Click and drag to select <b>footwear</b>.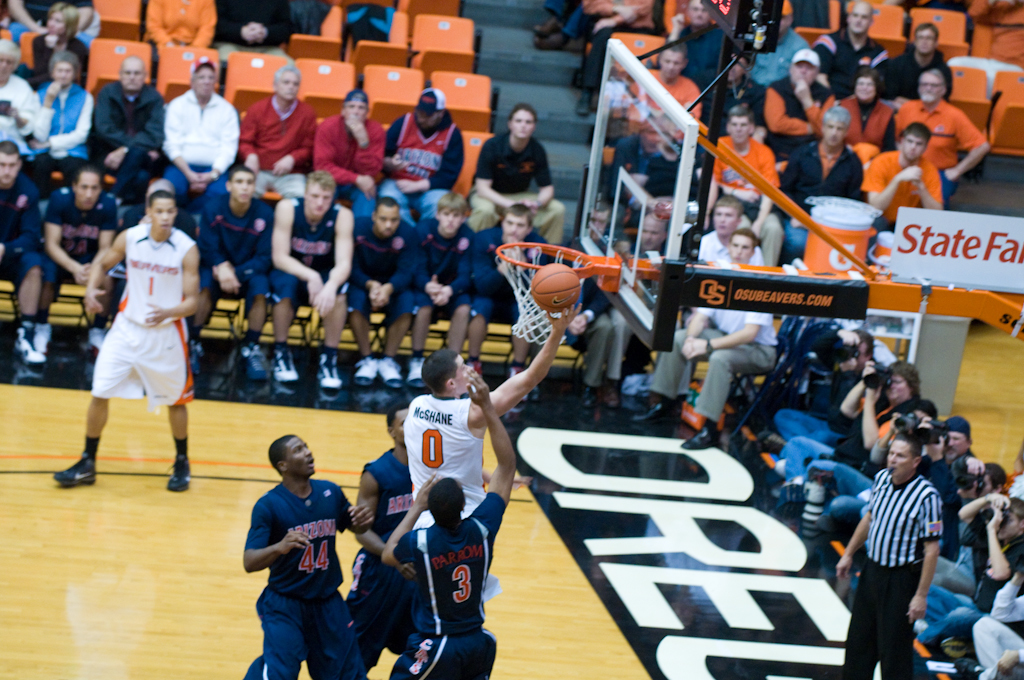
Selection: box=[407, 358, 428, 390].
